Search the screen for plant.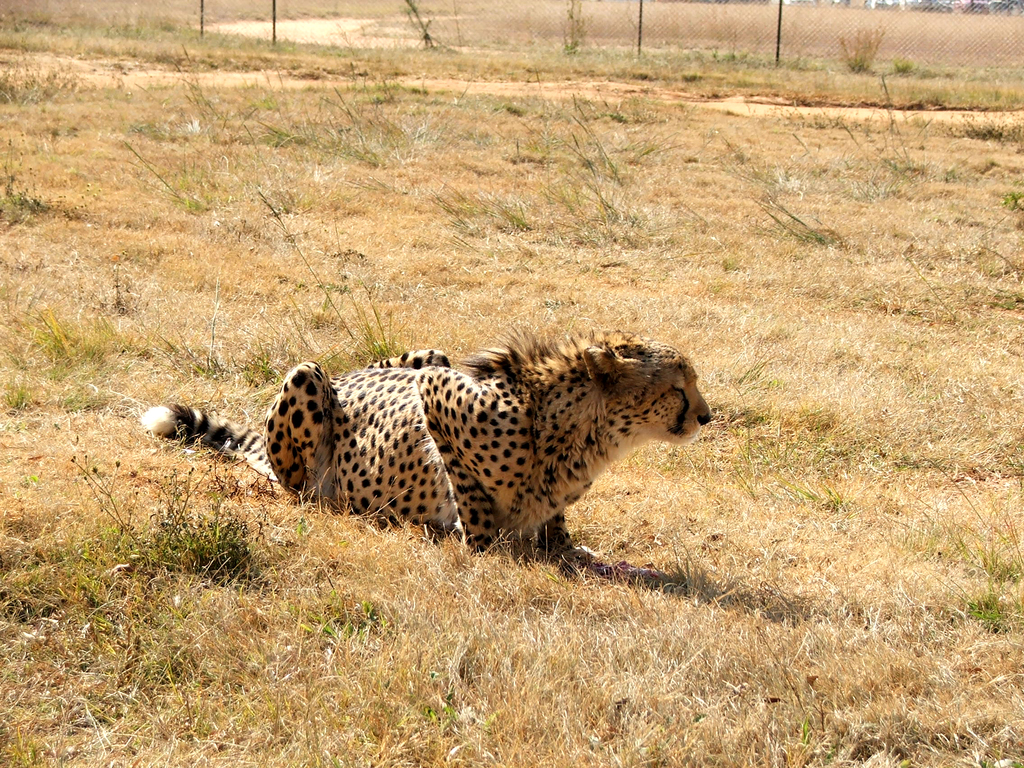
Found at 109 438 279 580.
